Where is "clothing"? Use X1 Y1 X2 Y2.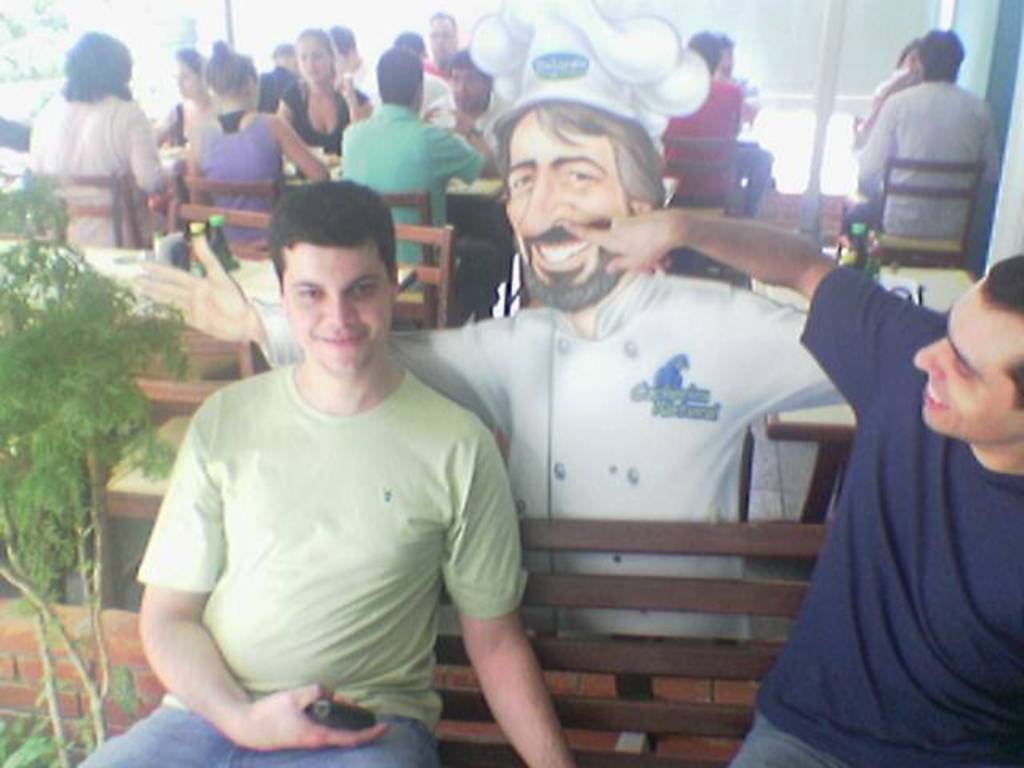
333 110 472 264.
